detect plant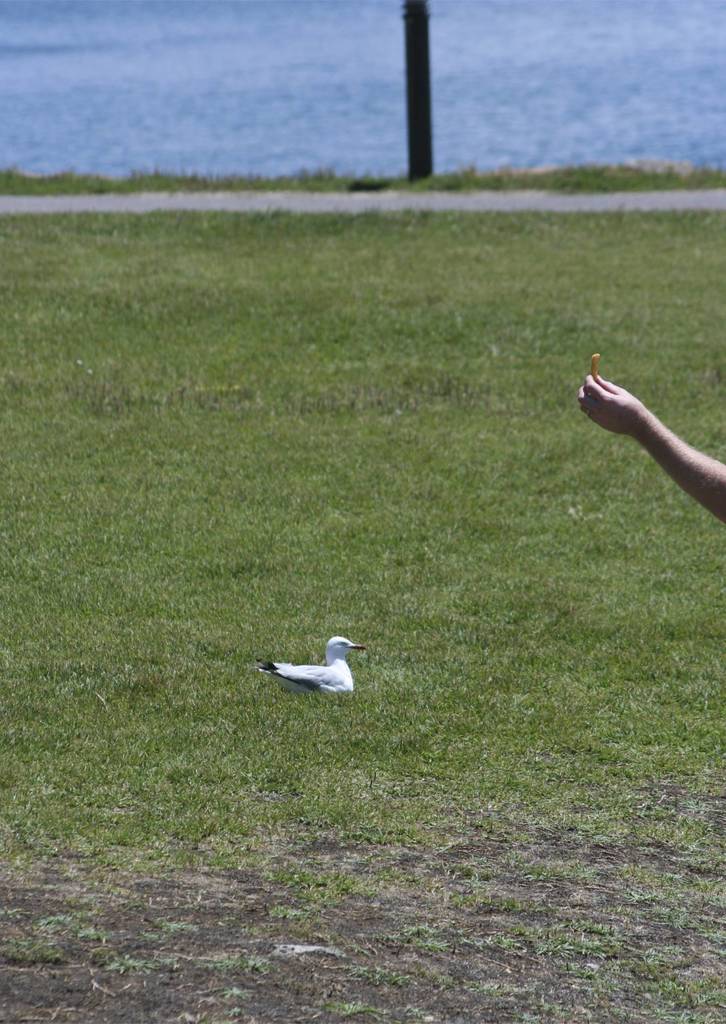
[x1=508, y1=996, x2=588, y2=1023]
